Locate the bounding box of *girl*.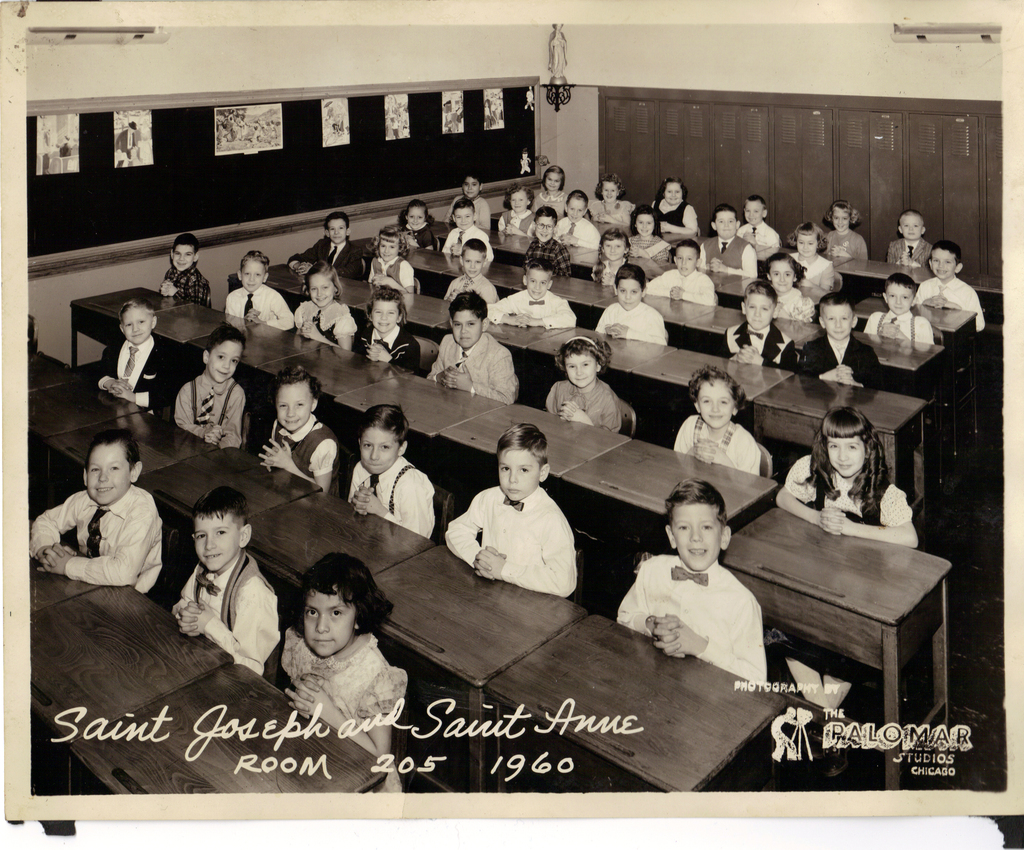
Bounding box: <box>671,363,760,478</box>.
